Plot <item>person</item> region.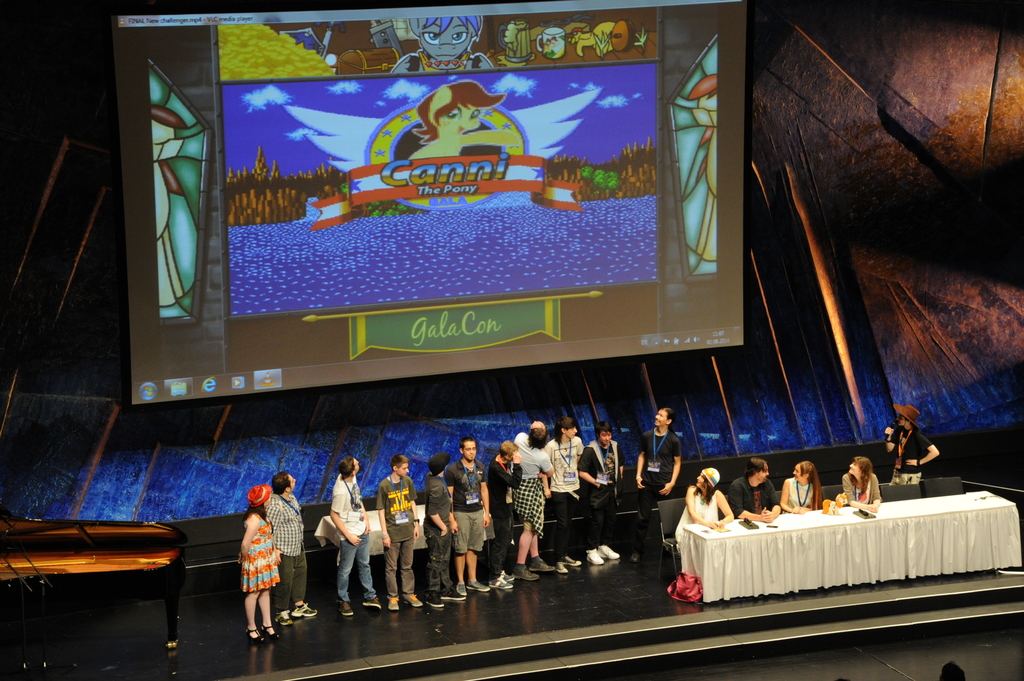
Plotted at box=[575, 421, 621, 564].
